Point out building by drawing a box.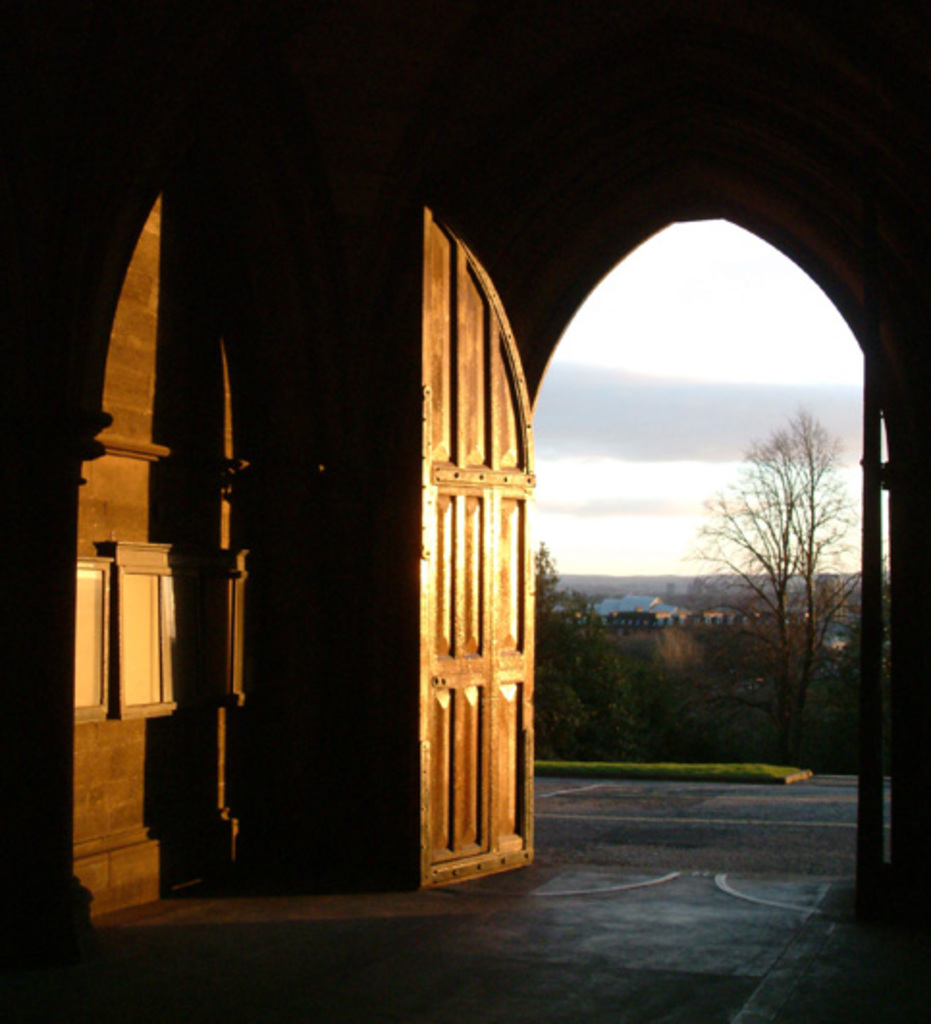
[x1=692, y1=604, x2=746, y2=627].
